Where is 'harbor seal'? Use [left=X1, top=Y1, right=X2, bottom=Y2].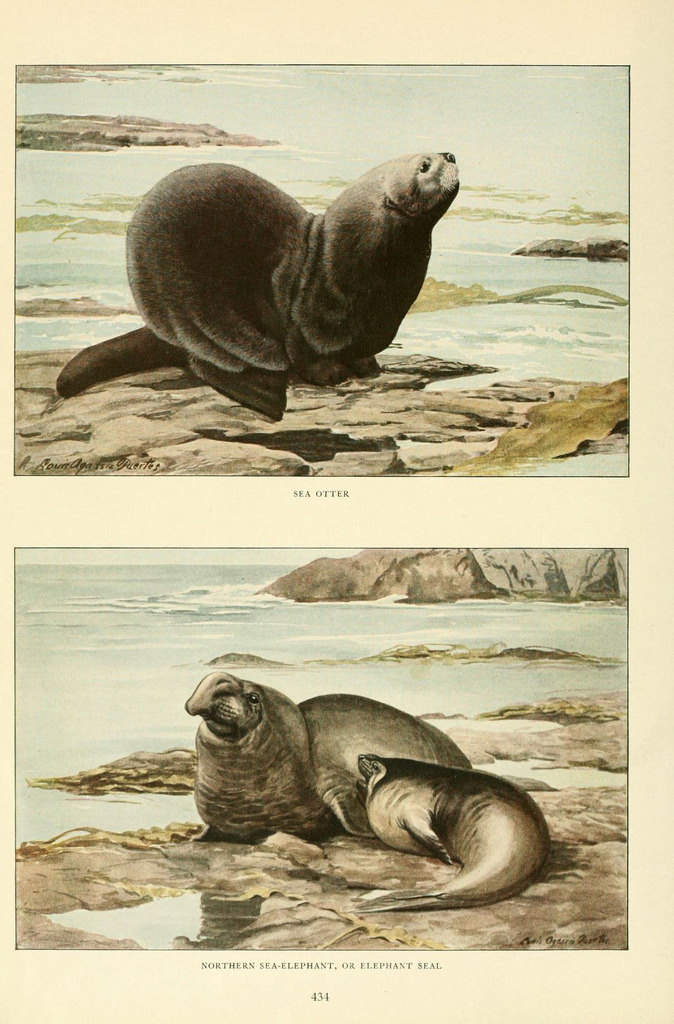
[left=38, top=122, right=457, bottom=403].
